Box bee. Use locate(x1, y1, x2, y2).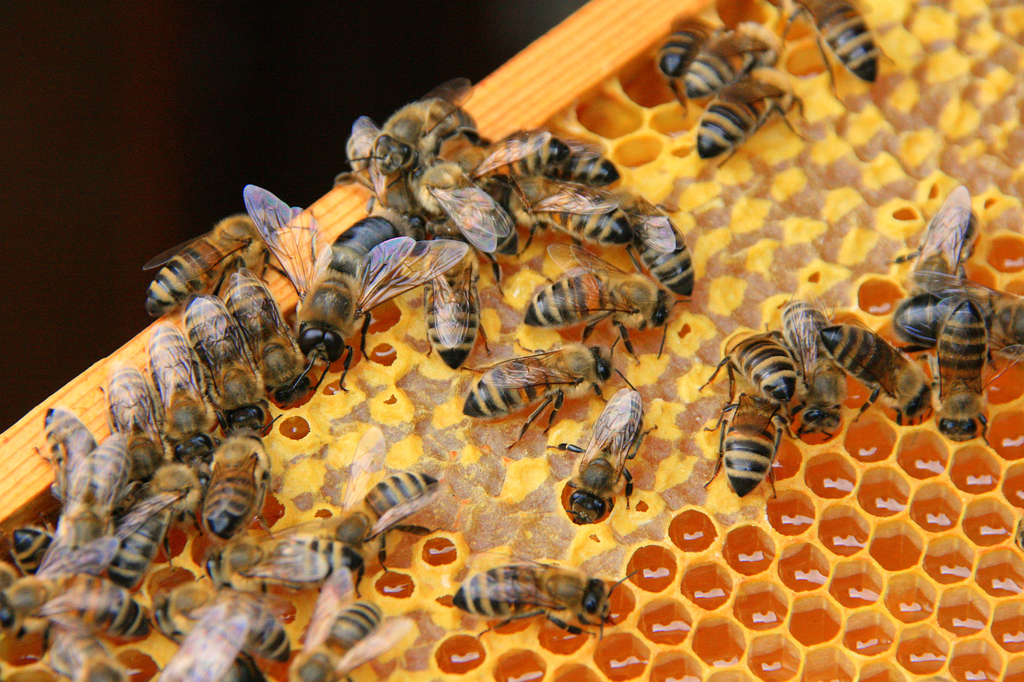
locate(106, 476, 184, 578).
